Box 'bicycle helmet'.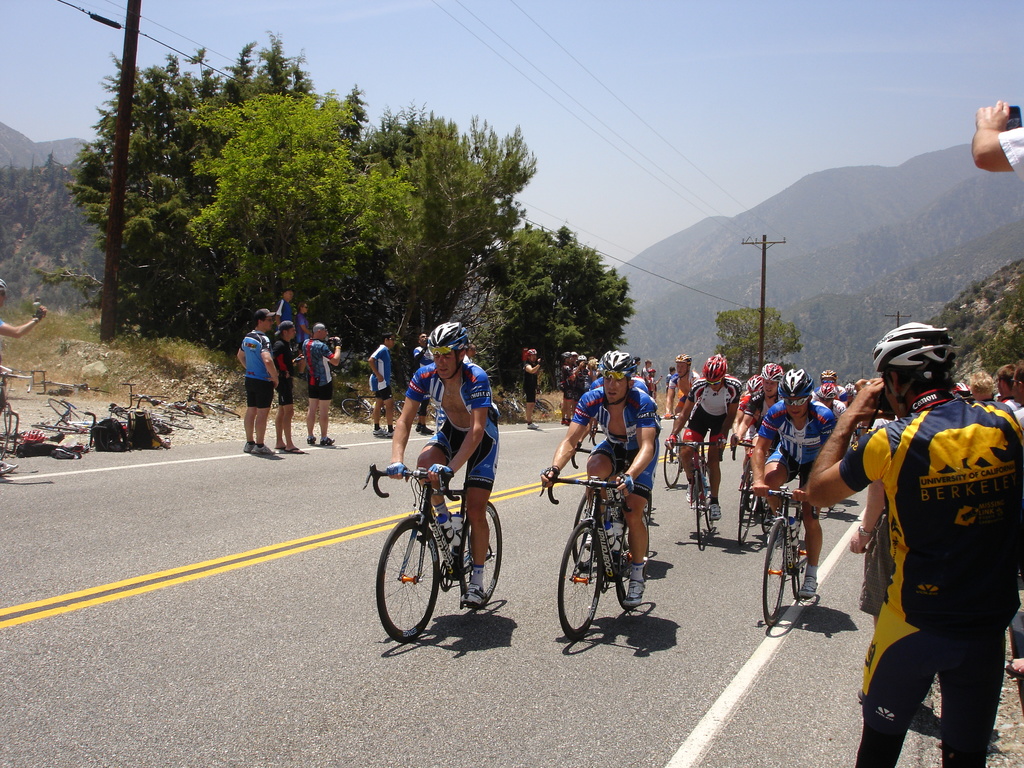
(x1=647, y1=367, x2=657, y2=373).
